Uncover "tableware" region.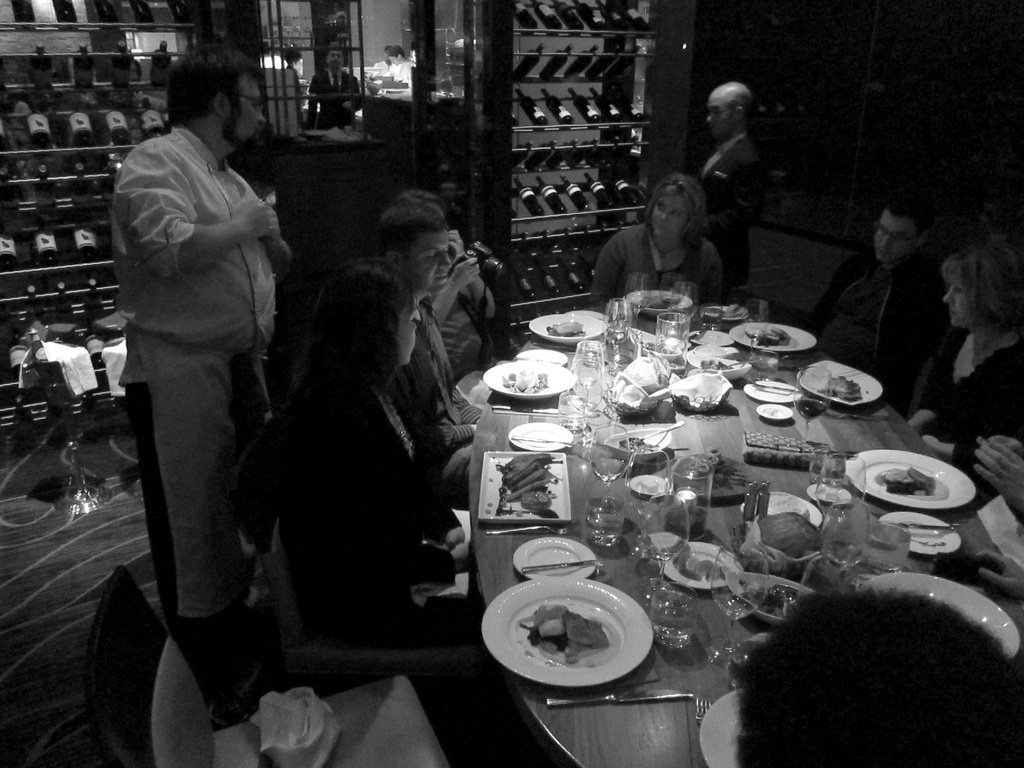
Uncovered: bbox=[584, 492, 628, 551].
